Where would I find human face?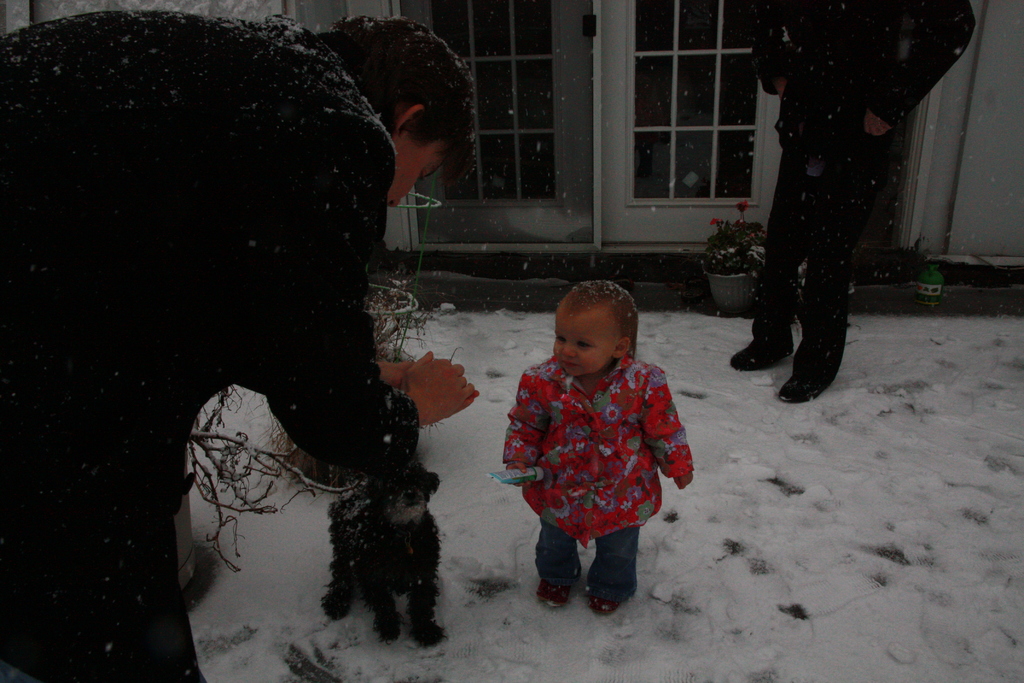
At (x1=390, y1=129, x2=440, y2=210).
